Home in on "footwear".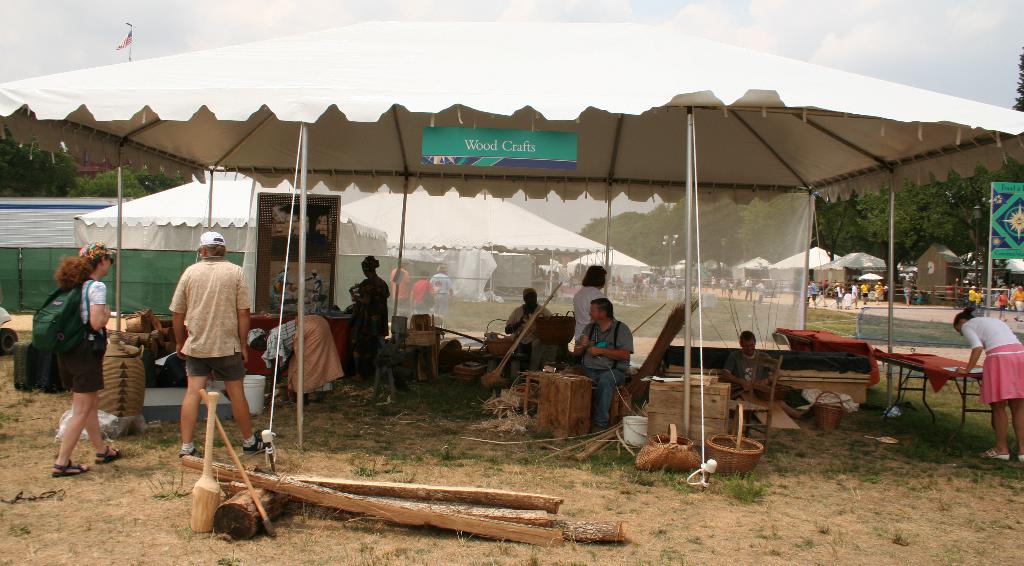
Homed in at [977, 450, 1012, 460].
